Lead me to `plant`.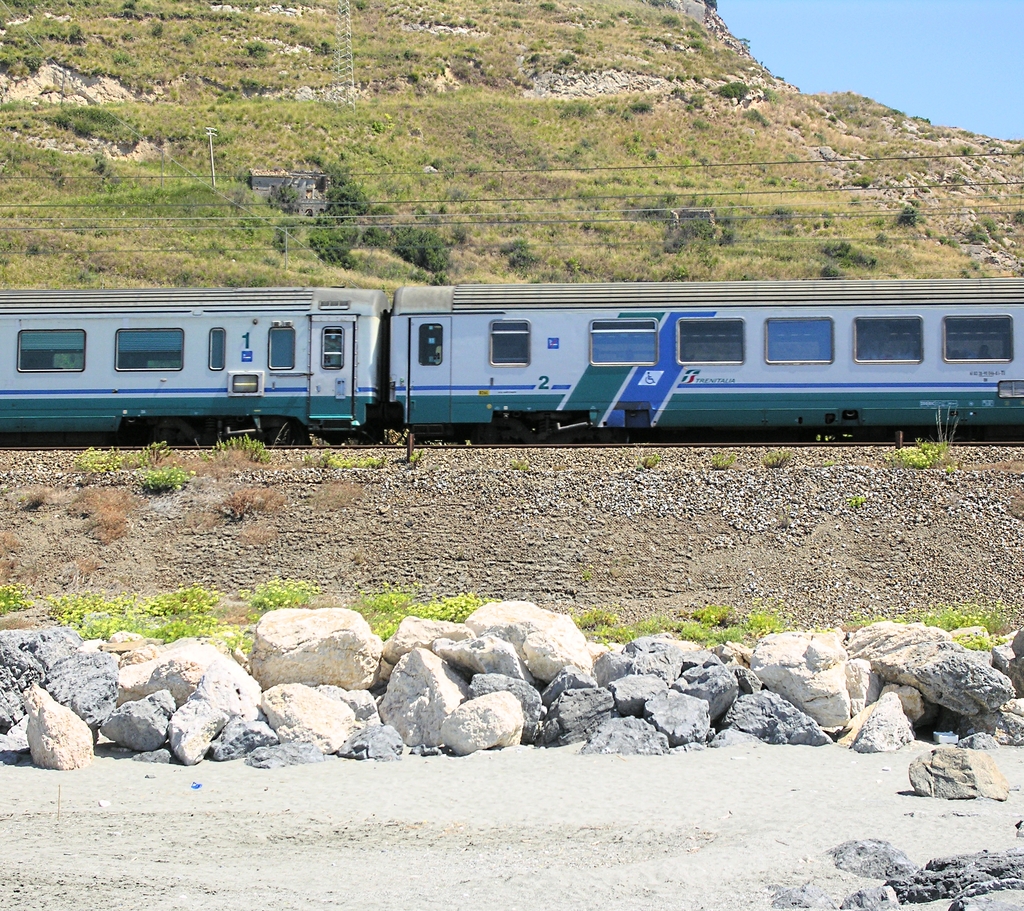
Lead to box=[236, 576, 318, 611].
